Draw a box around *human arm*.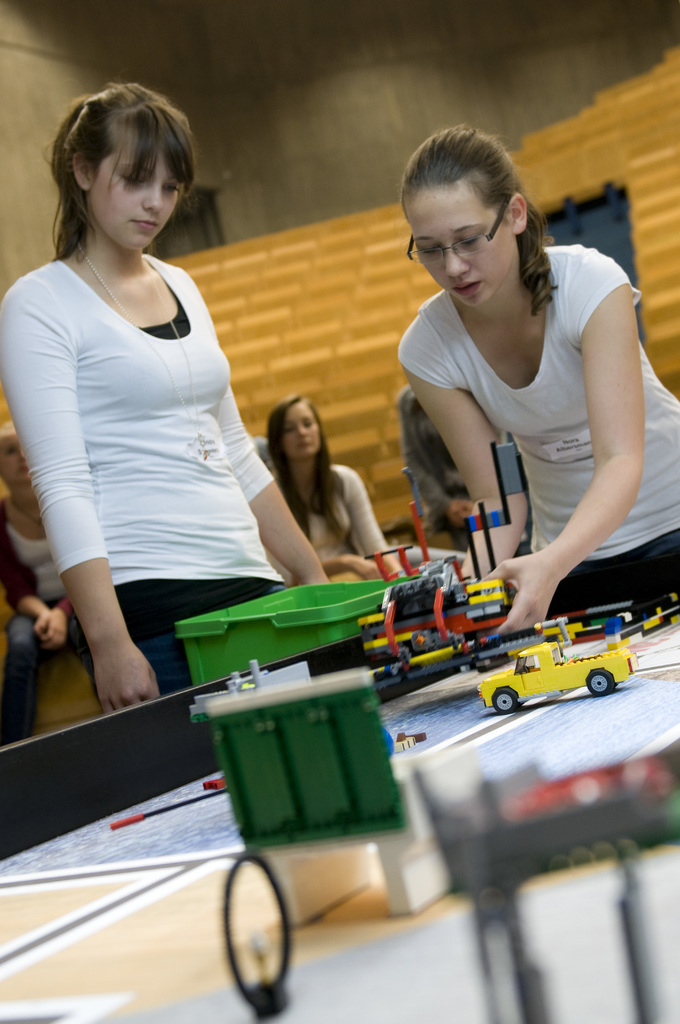
box(350, 468, 409, 588).
